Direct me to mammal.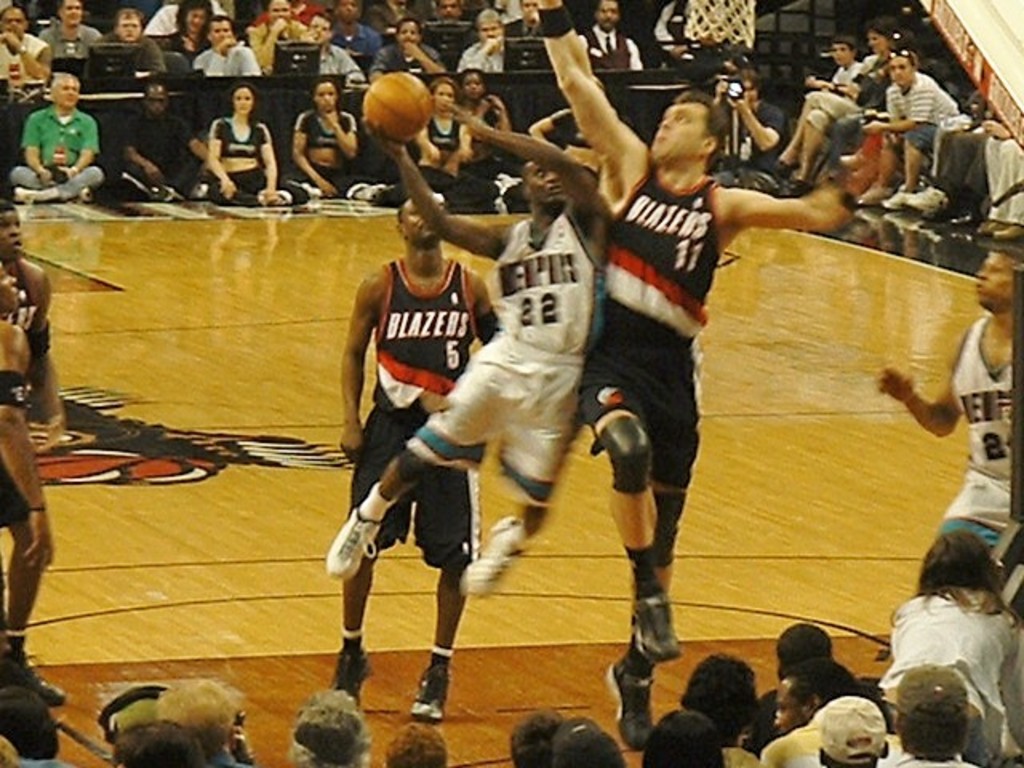
Direction: x1=502 y1=0 x2=549 y2=40.
